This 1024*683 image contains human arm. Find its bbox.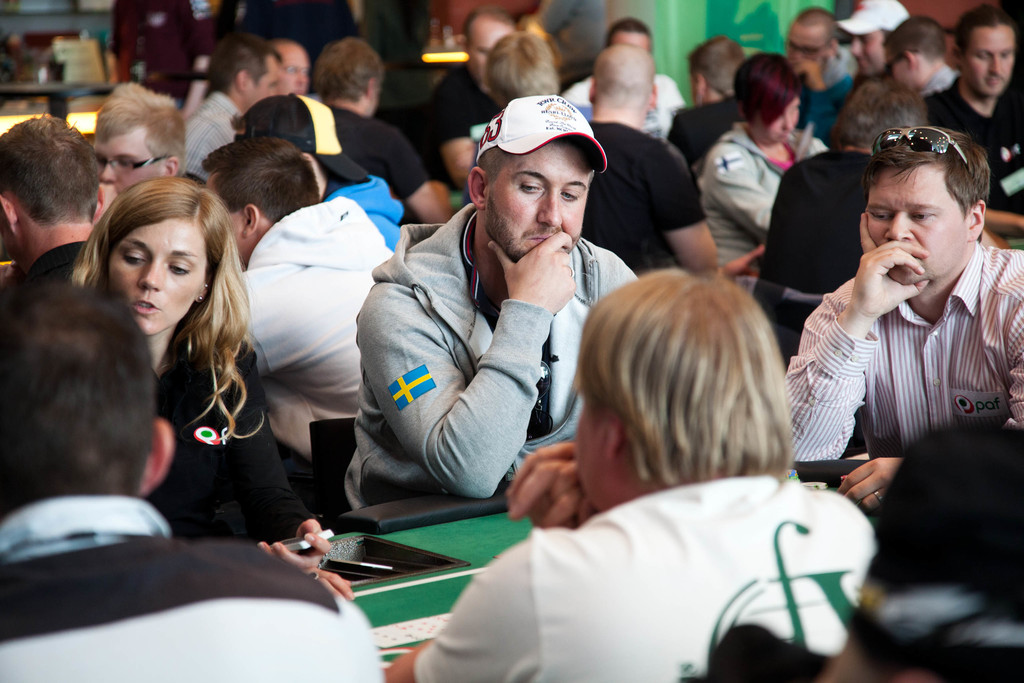
{"left": 200, "top": 342, "right": 336, "bottom": 563}.
